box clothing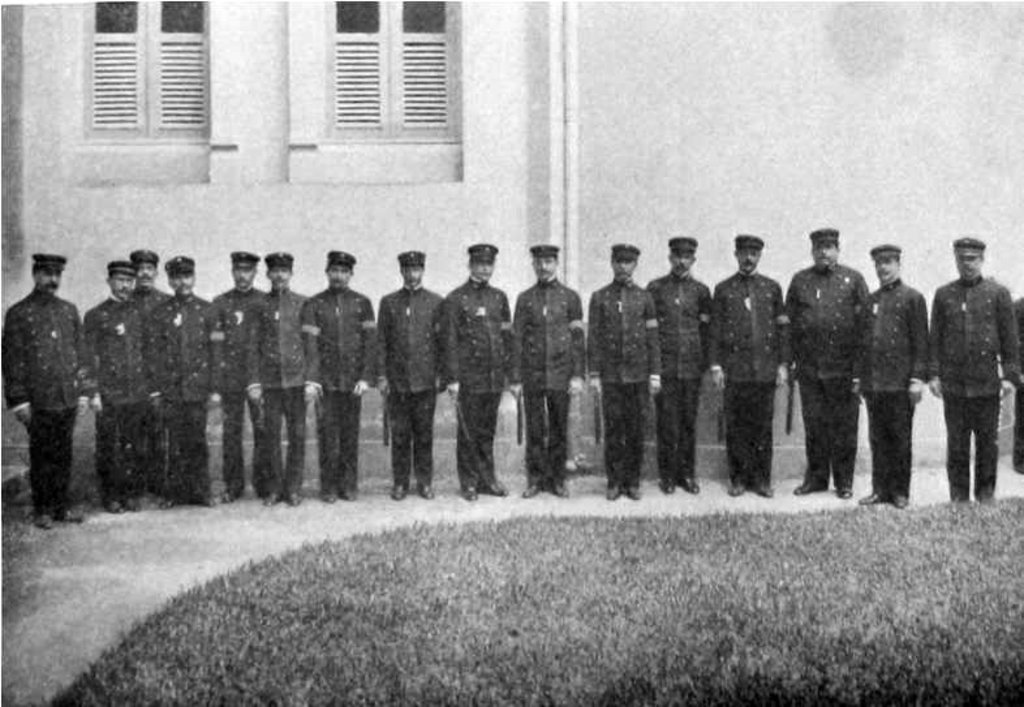
detection(430, 280, 519, 495)
